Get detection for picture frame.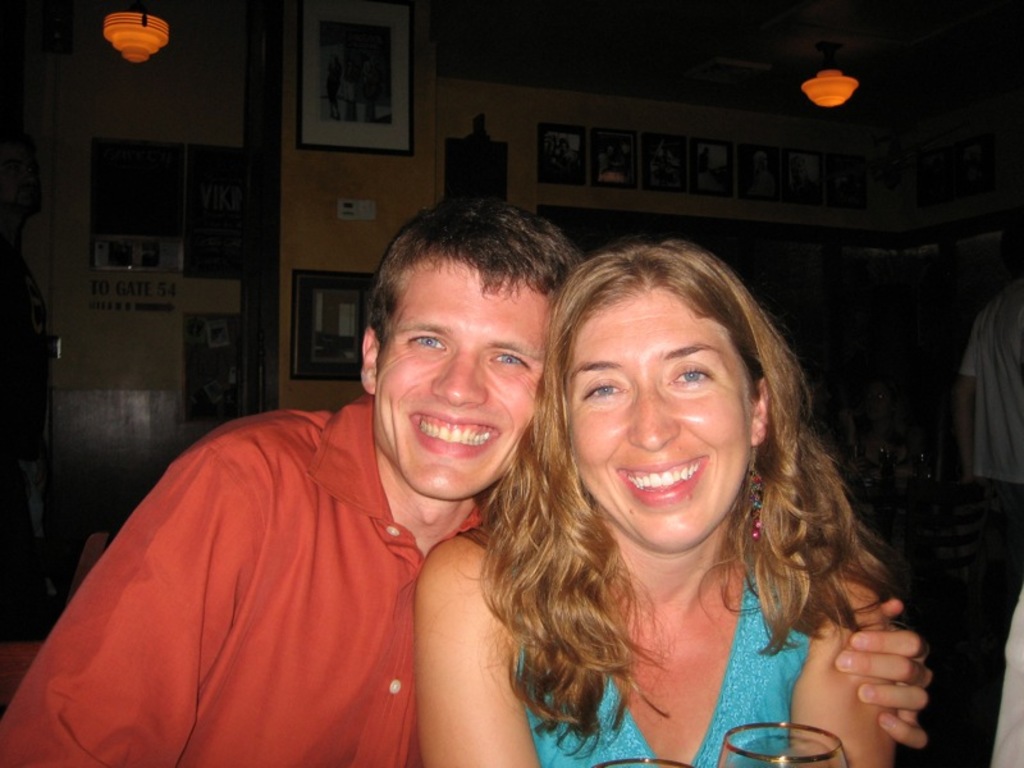
Detection: [625,128,684,195].
